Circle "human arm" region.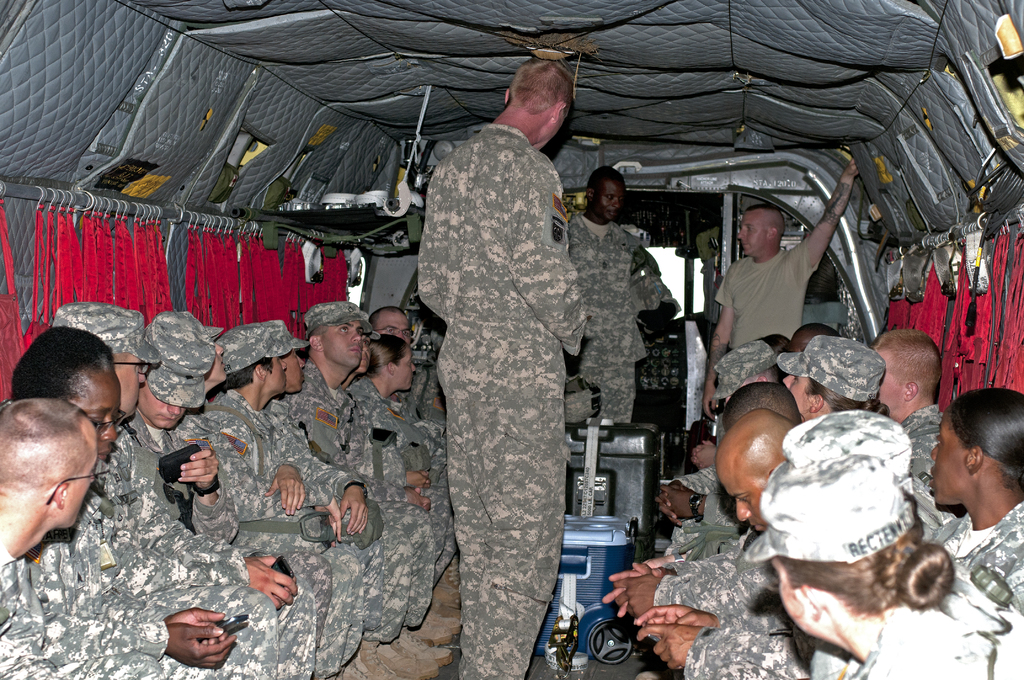
Region: {"left": 0, "top": 608, "right": 239, "bottom": 679}.
